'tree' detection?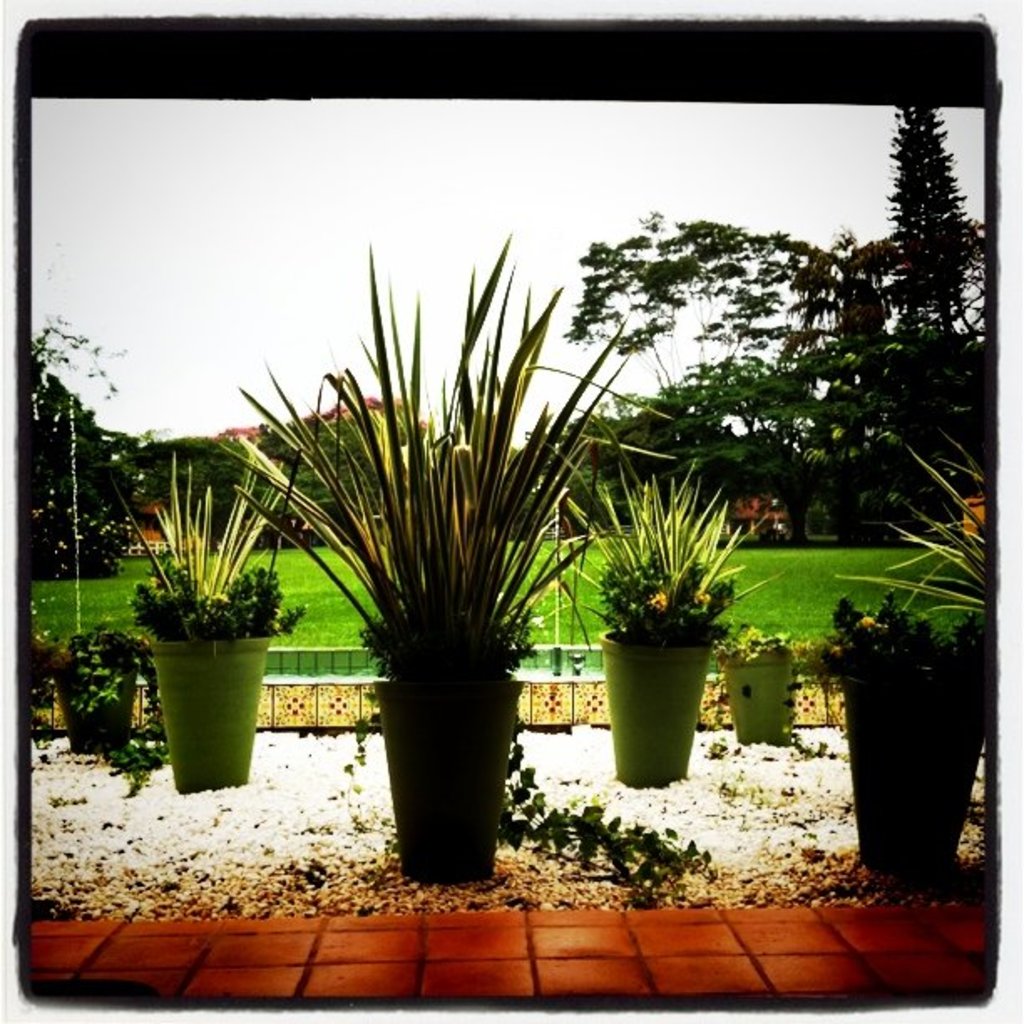
17/320/137/574
